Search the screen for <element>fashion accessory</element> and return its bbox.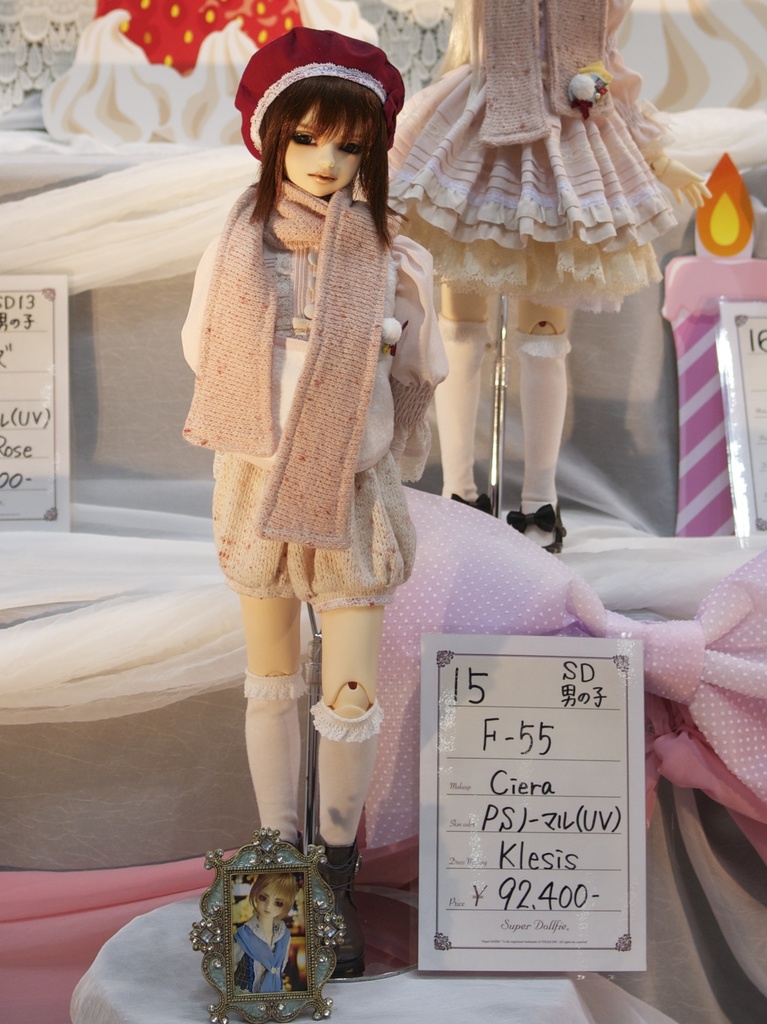
Found: bbox=[472, 6, 619, 151].
